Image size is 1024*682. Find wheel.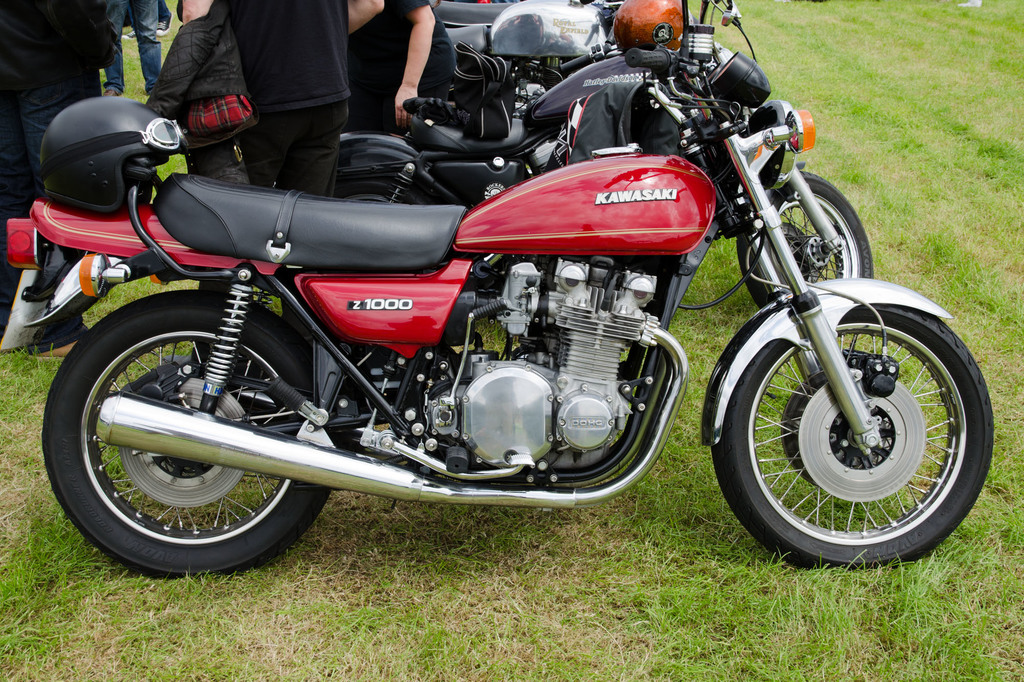
(721,284,984,569).
